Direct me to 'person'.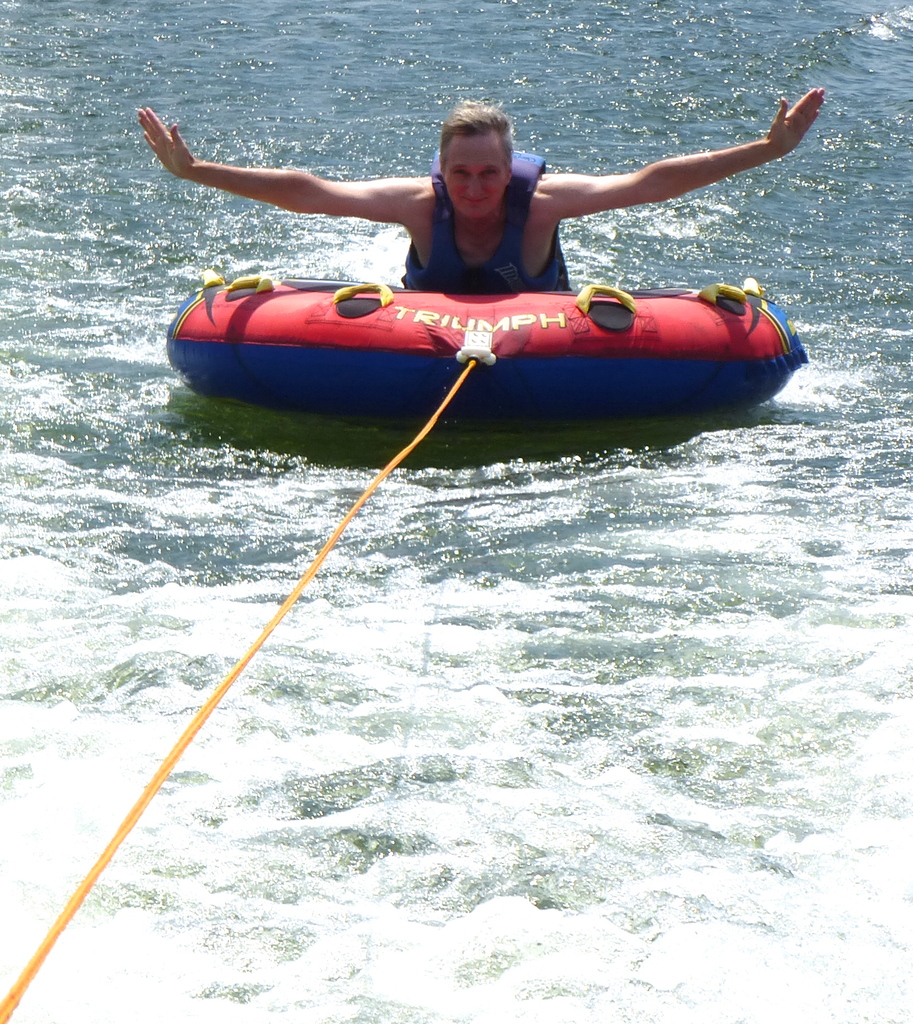
Direction: <region>135, 83, 827, 293</region>.
